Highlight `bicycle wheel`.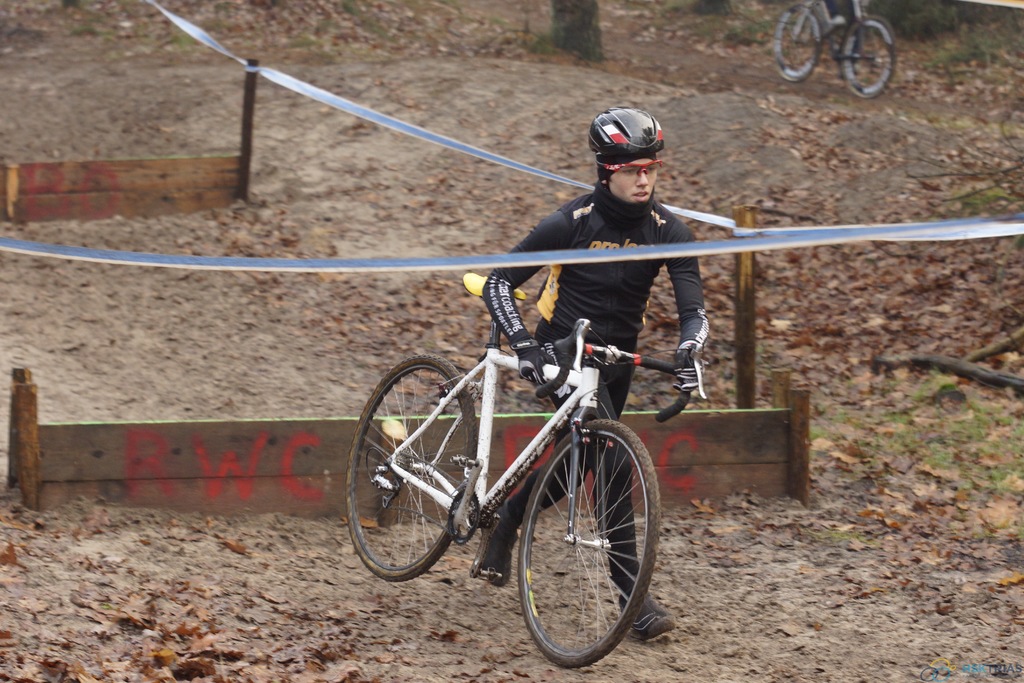
Highlighted region: {"left": 346, "top": 354, "right": 477, "bottom": 585}.
